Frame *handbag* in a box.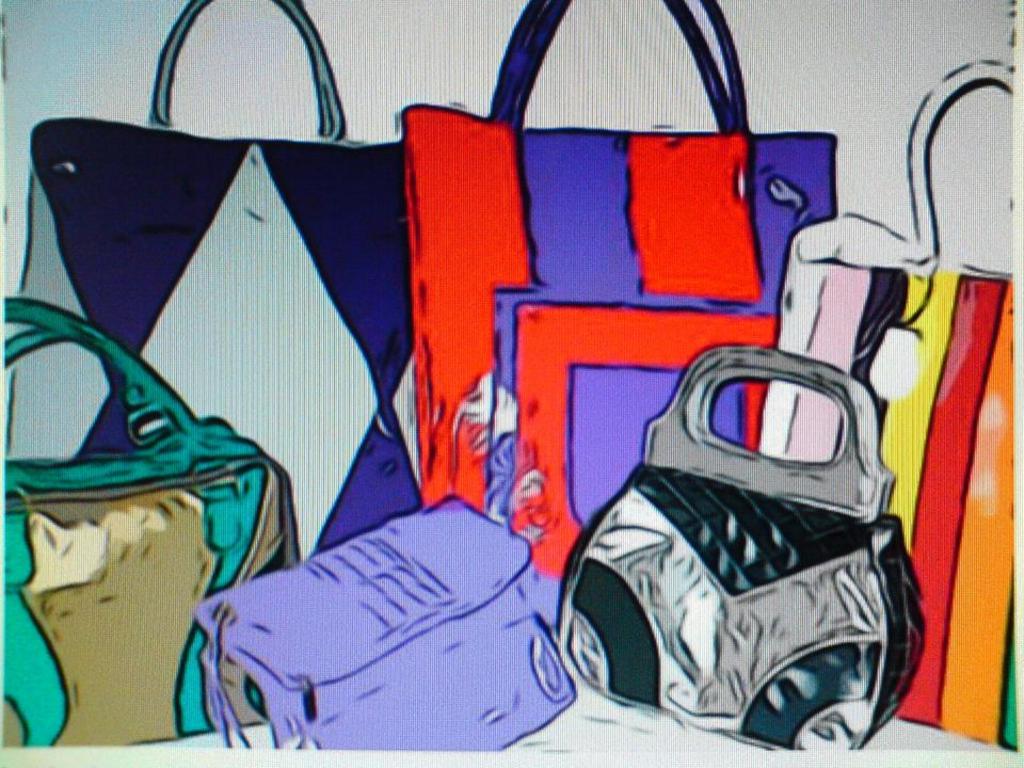
[773, 60, 1020, 748].
